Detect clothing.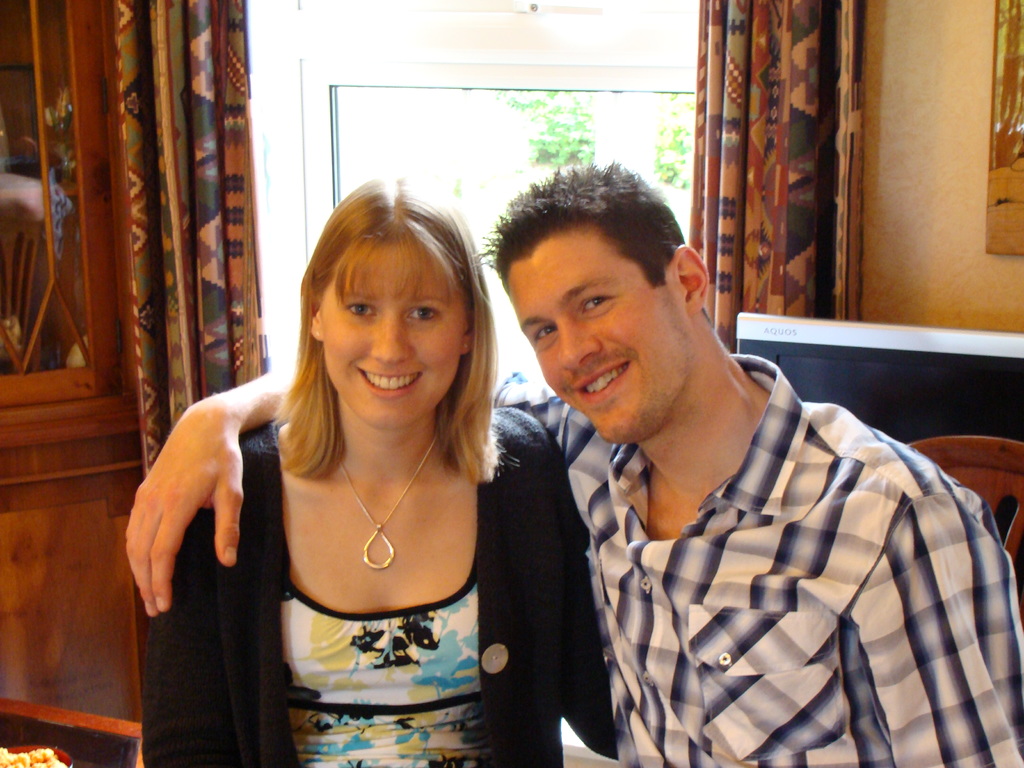
Detected at (x1=514, y1=328, x2=1007, y2=753).
